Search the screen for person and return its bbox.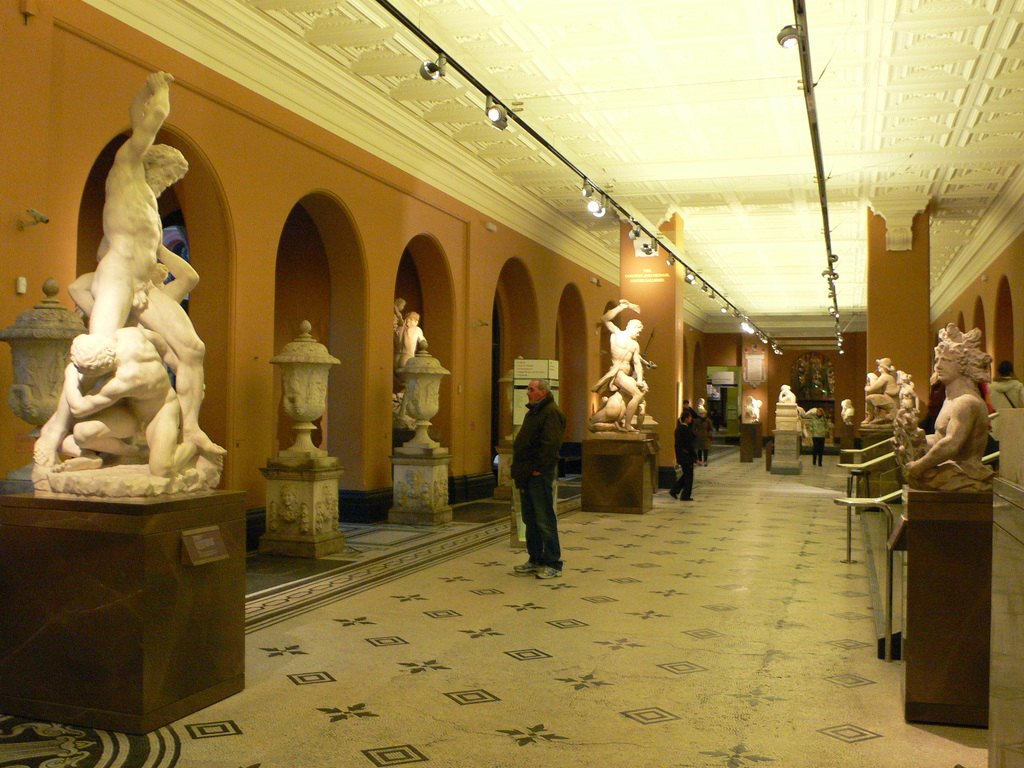
Found: rect(71, 240, 227, 461).
